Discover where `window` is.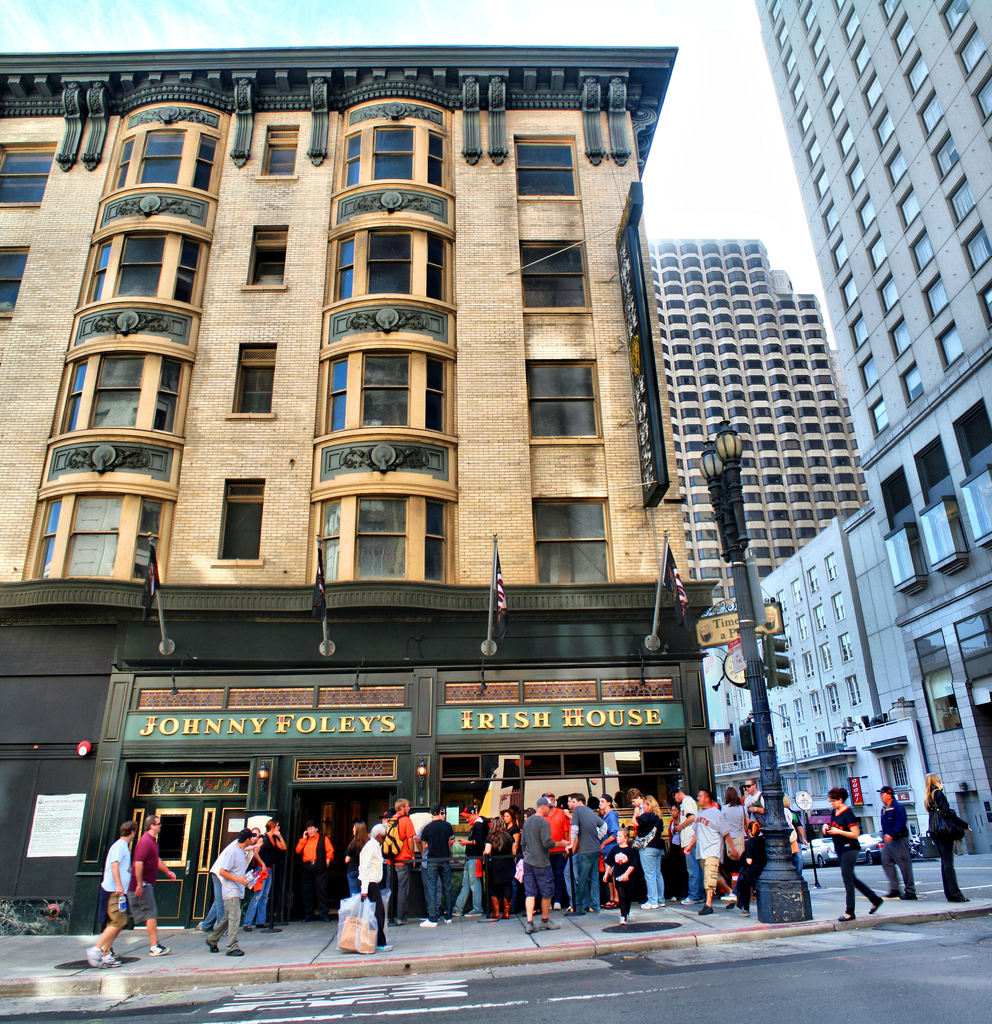
Discovered at rect(879, 464, 926, 540).
